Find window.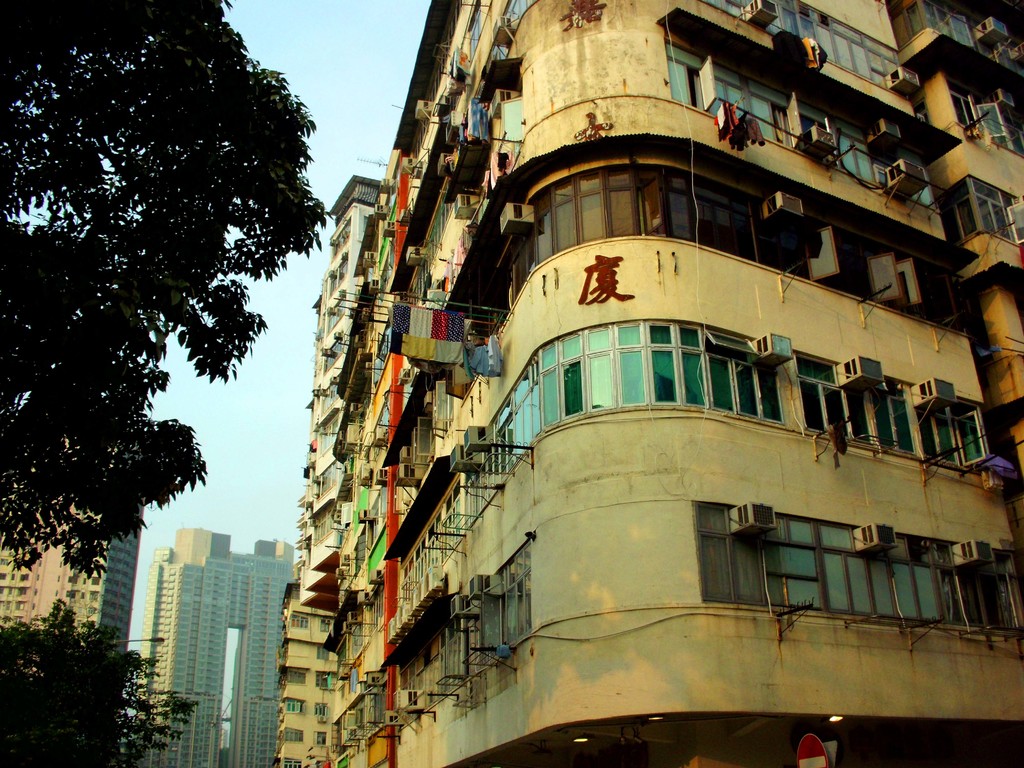
region(73, 605, 84, 615).
